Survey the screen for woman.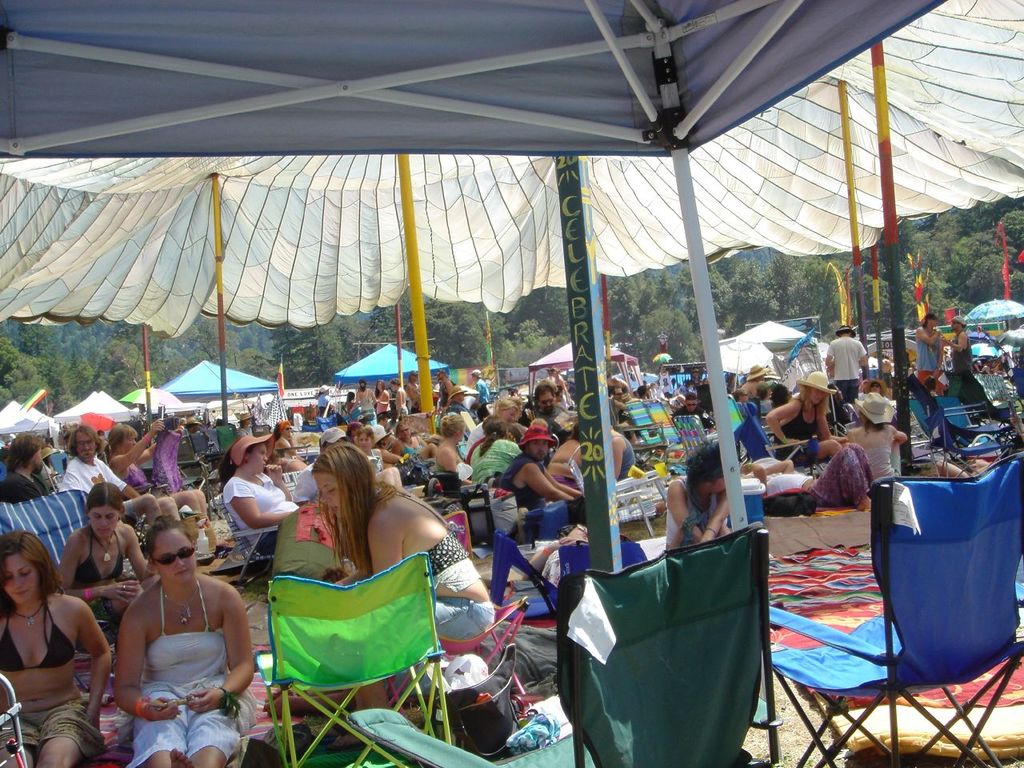
Survey found: 358 382 376 422.
